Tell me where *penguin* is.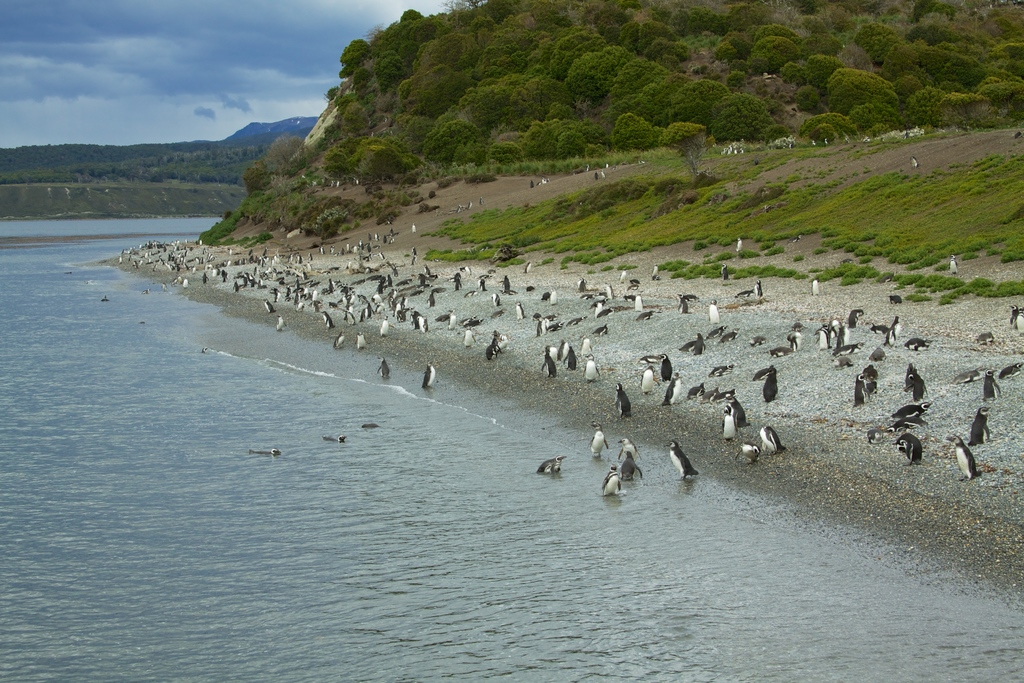
*penguin* is at x1=894 y1=404 x2=931 y2=417.
